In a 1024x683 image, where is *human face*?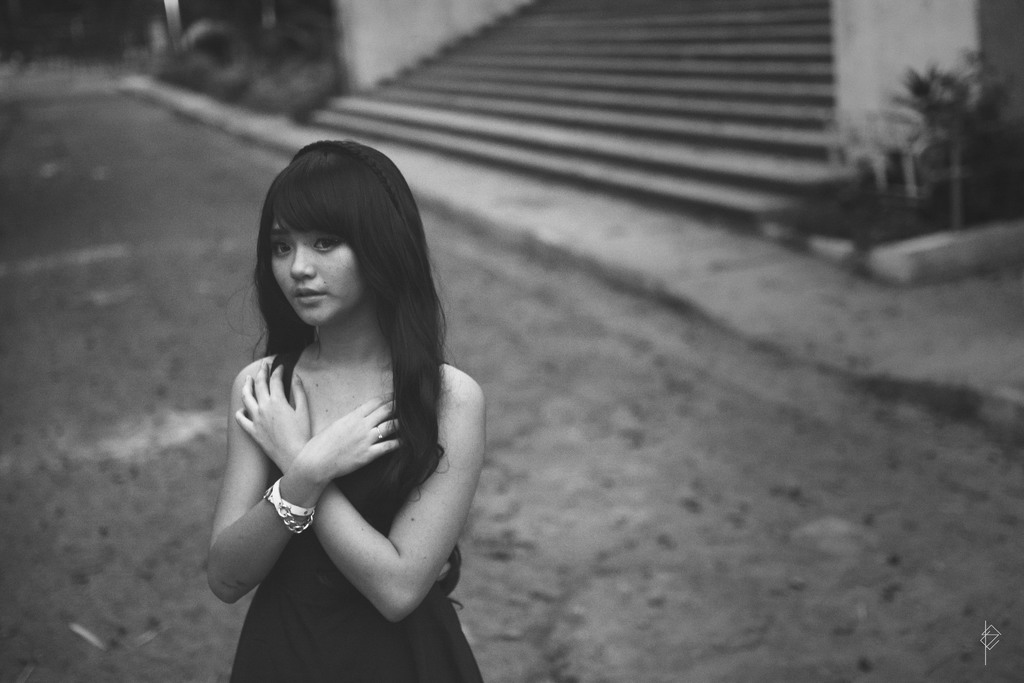
268,209,357,325.
